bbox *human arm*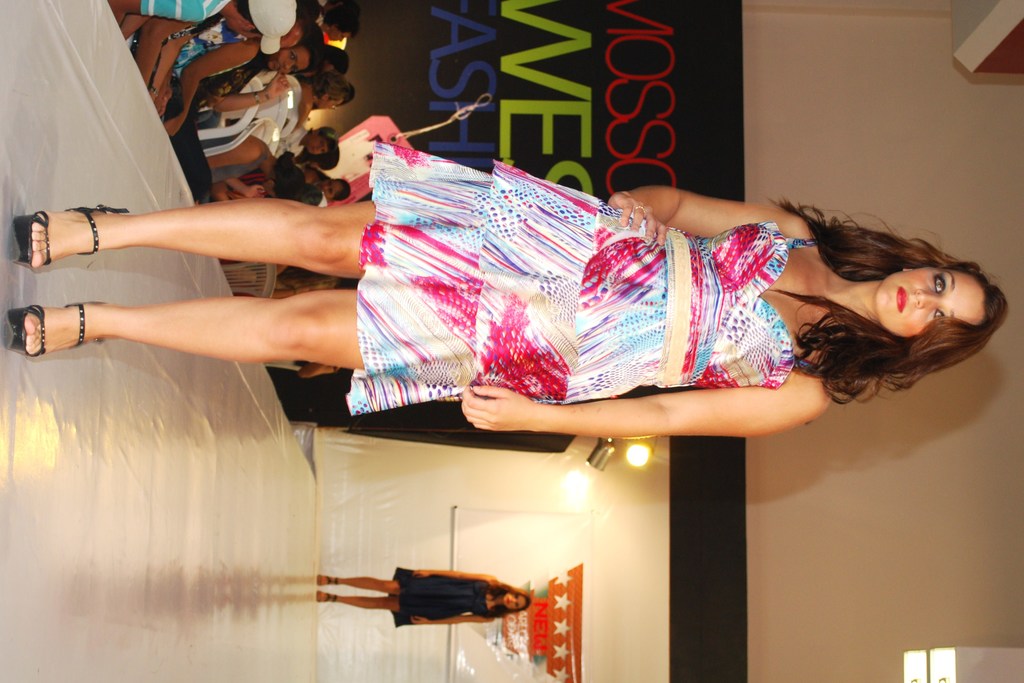
region(118, 14, 145, 38)
